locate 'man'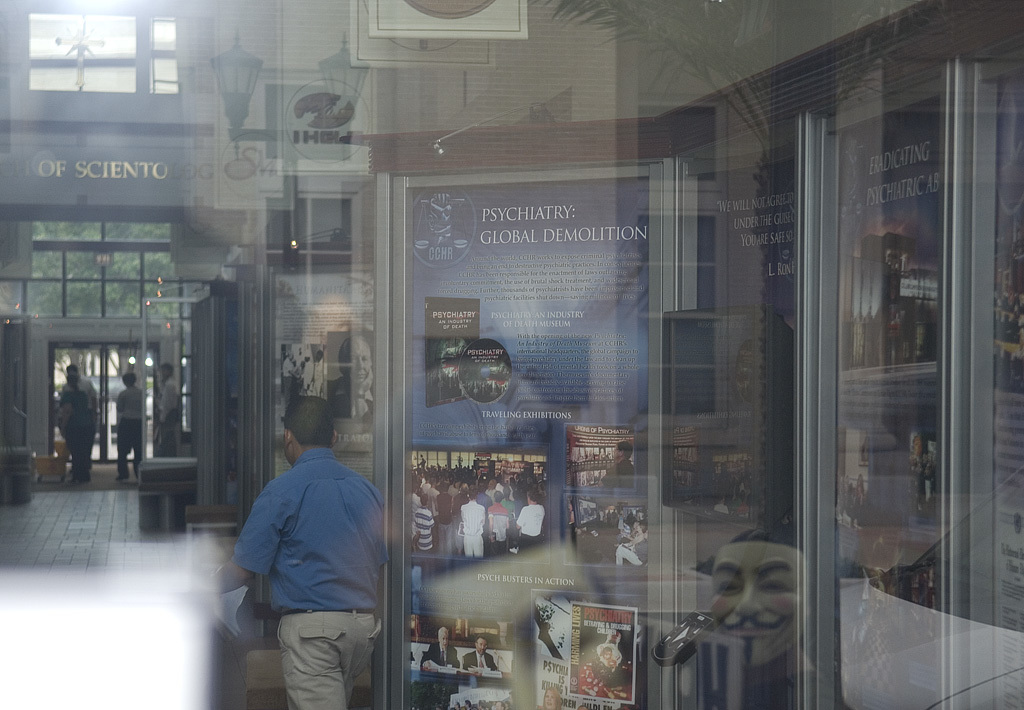
<region>58, 361, 97, 408</region>
